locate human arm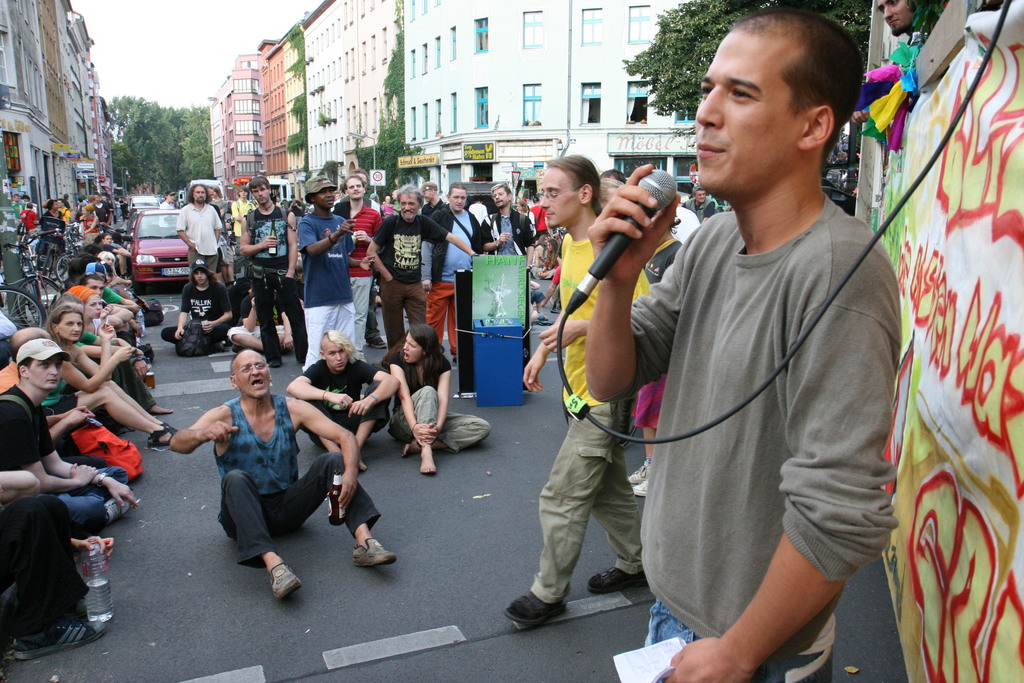
[left=278, top=315, right=294, bottom=345]
